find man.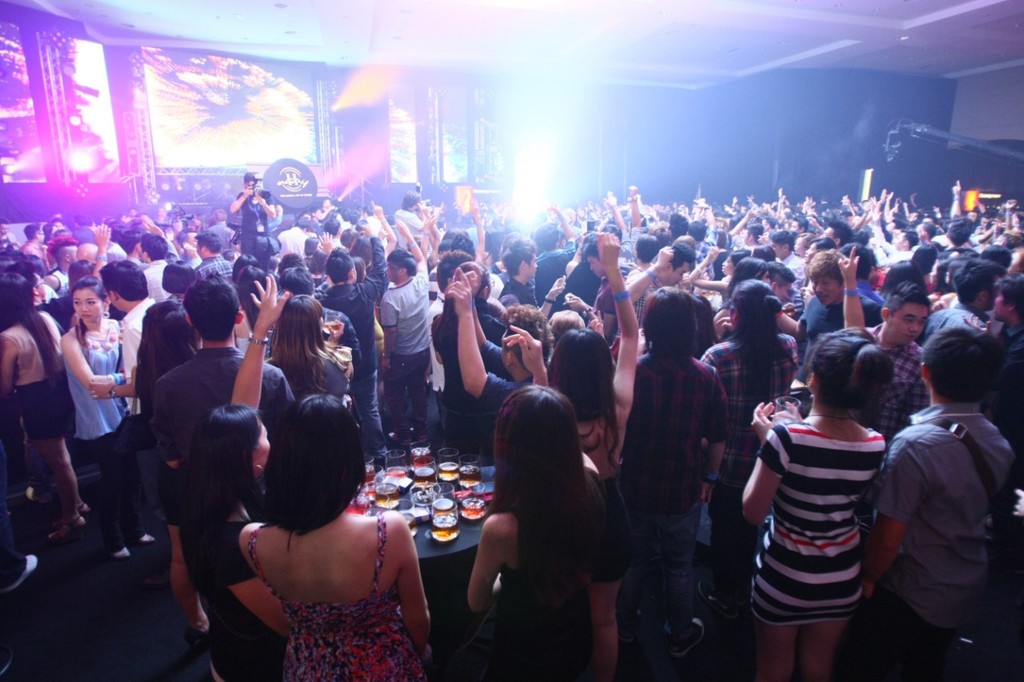
[150,255,296,653].
